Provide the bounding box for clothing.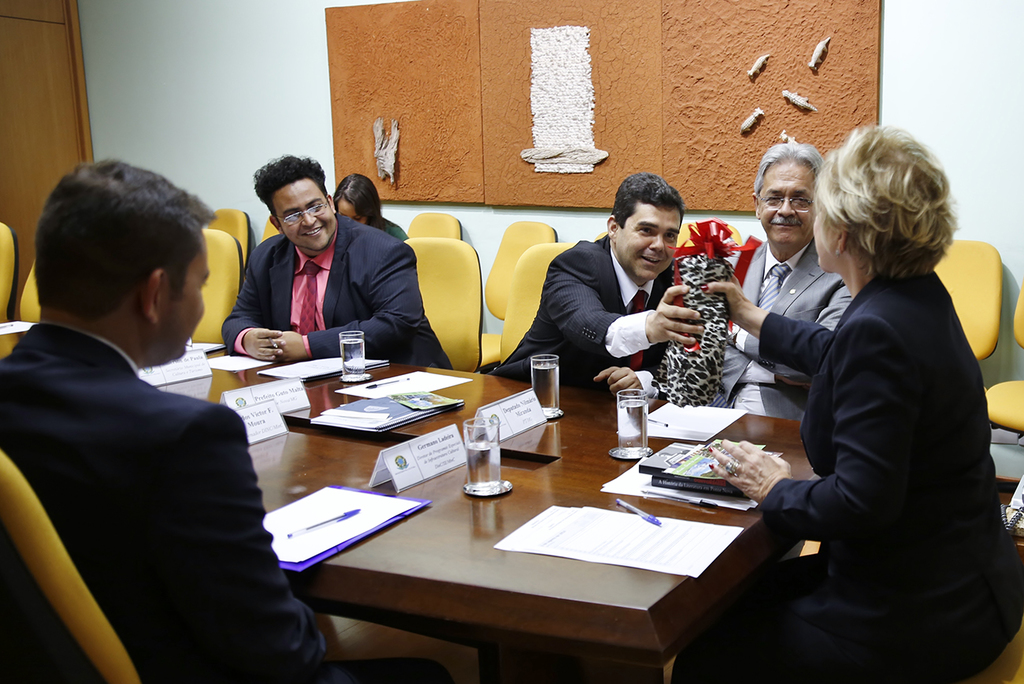
[x1=487, y1=227, x2=698, y2=386].
